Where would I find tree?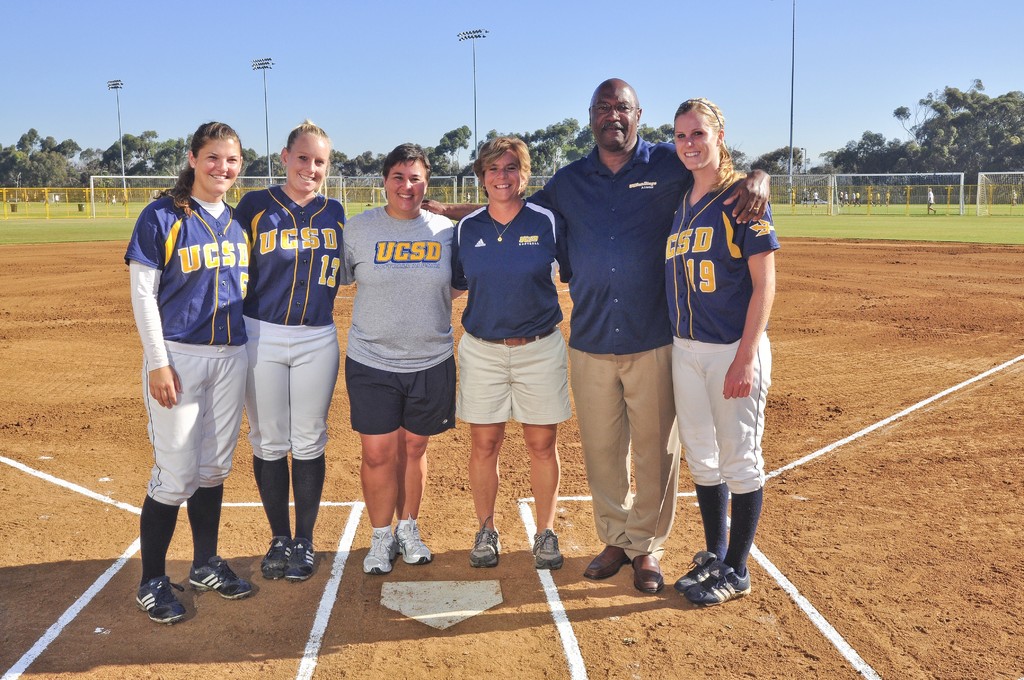
At 825,129,916,197.
